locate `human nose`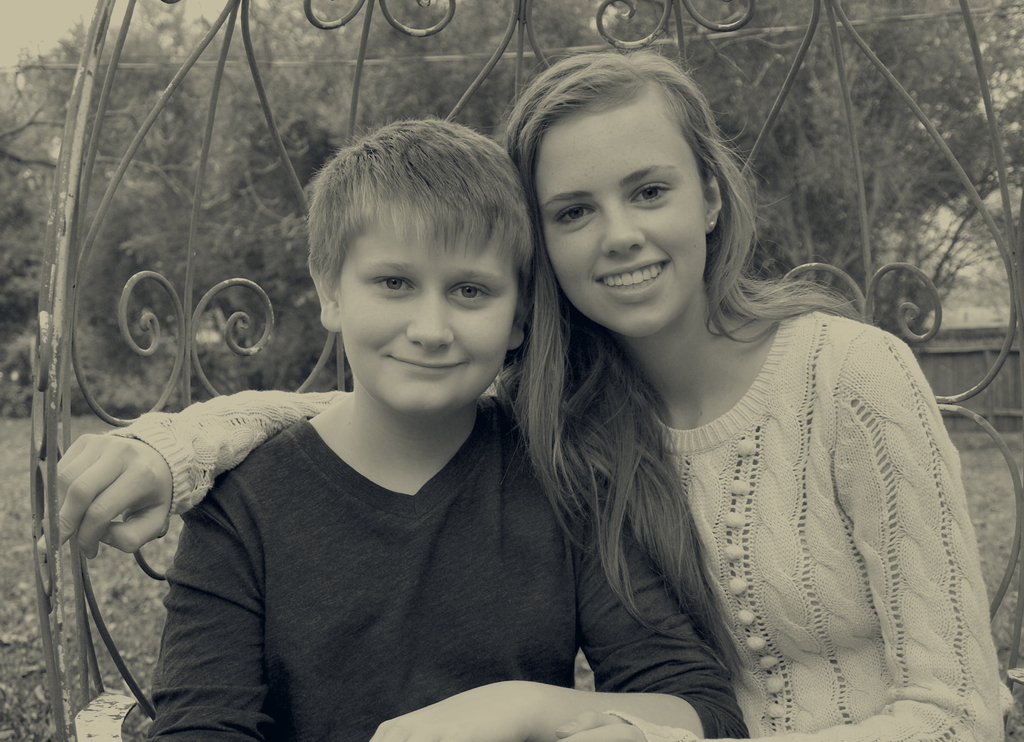
404/285/456/351
